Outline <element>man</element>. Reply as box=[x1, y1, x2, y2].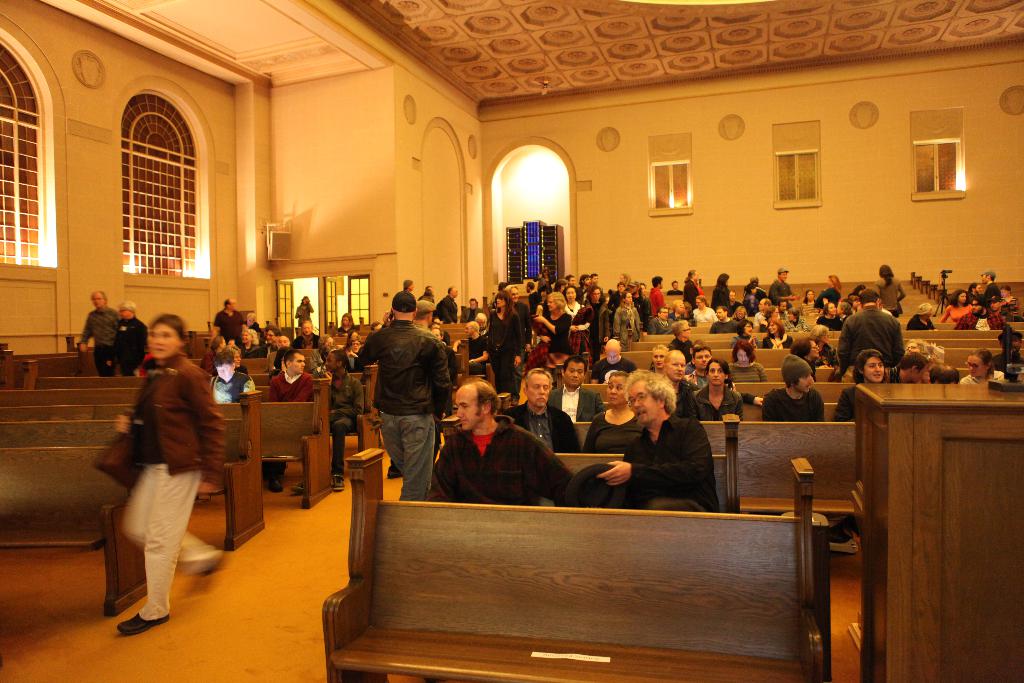
box=[212, 349, 252, 401].
